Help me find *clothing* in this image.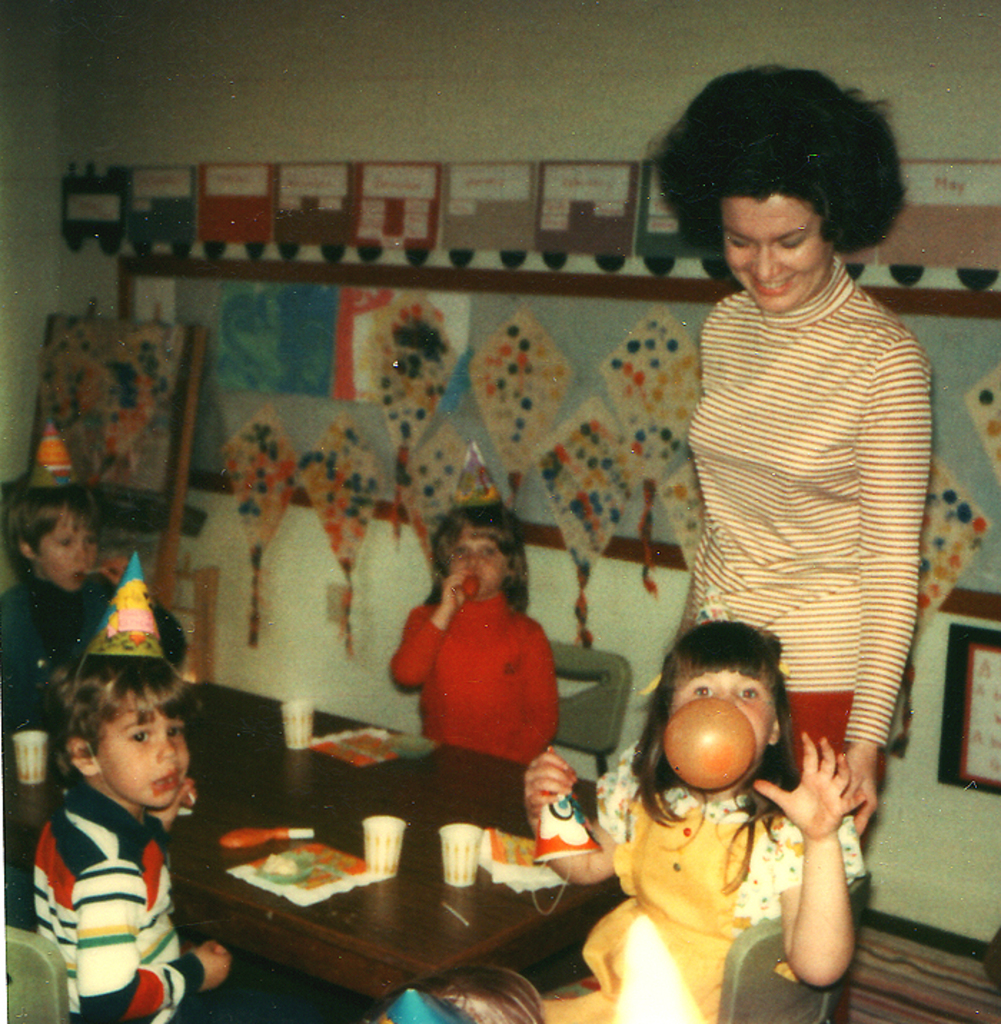
Found it: select_region(393, 598, 559, 768).
